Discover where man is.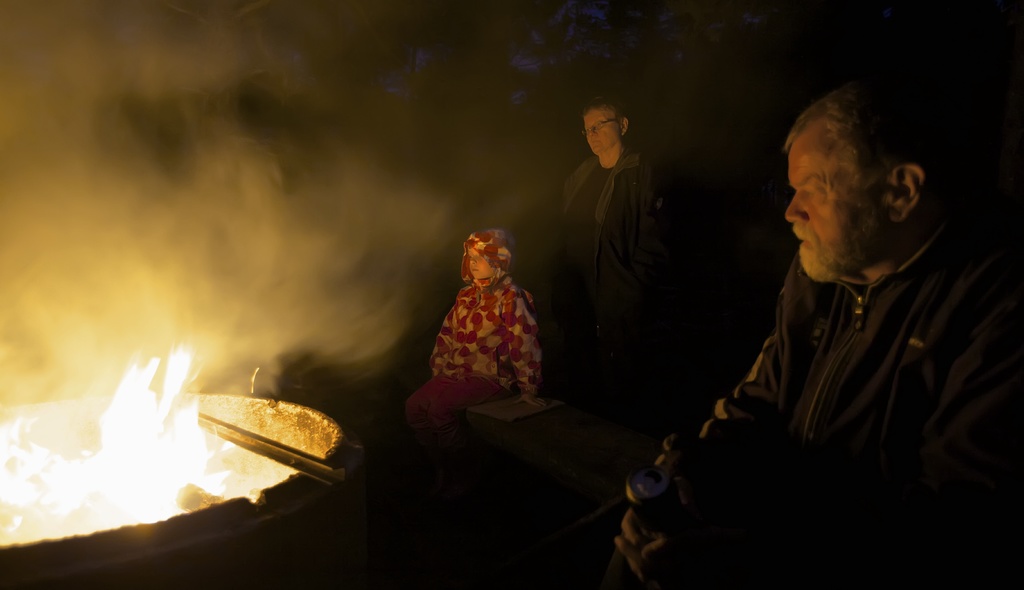
Discovered at 545 92 655 372.
